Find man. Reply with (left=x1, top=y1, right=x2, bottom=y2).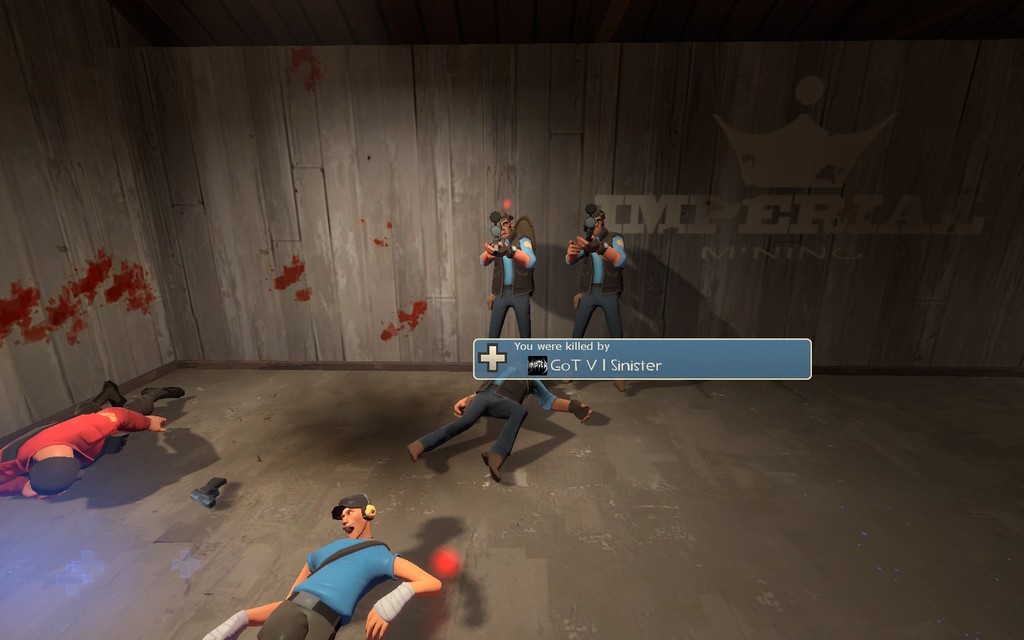
(left=479, top=205, right=534, bottom=344).
